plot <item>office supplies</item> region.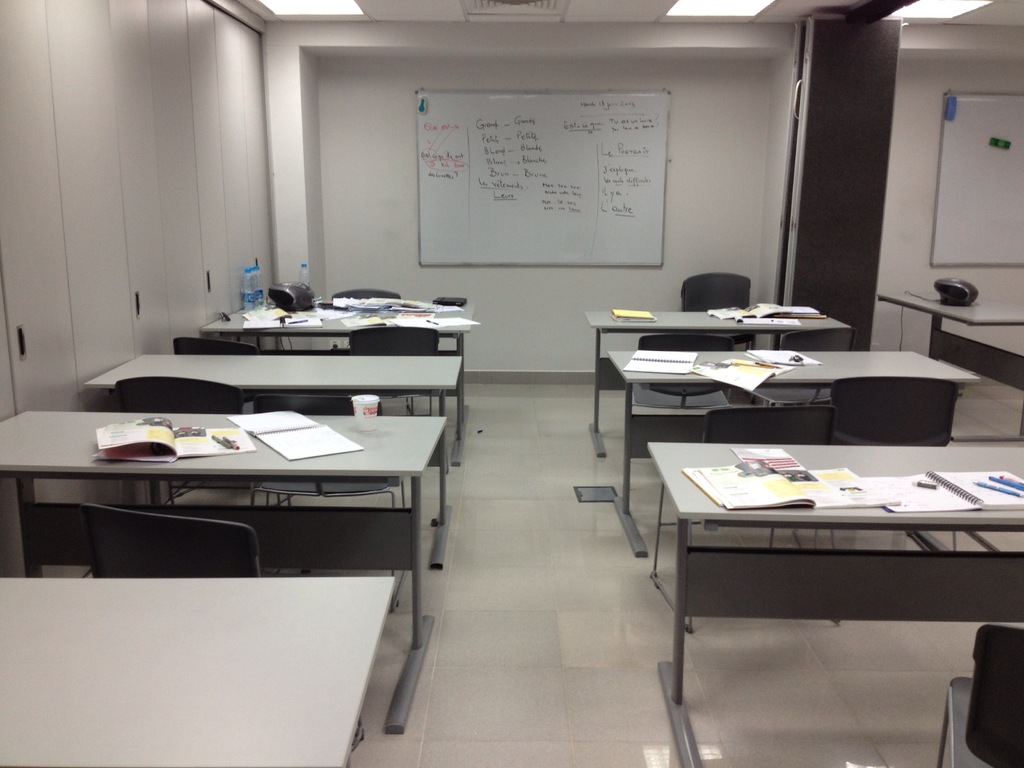
Plotted at [left=225, top=280, right=473, bottom=347].
